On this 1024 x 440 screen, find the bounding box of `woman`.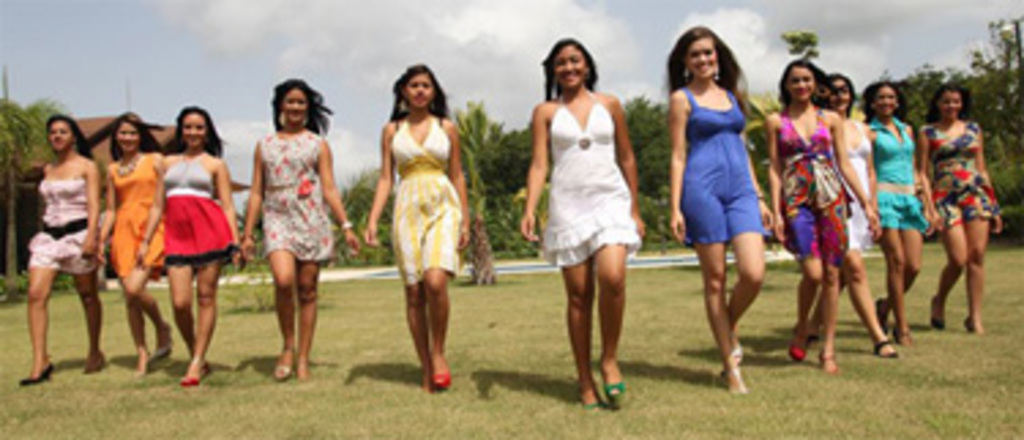
Bounding box: 669, 25, 776, 396.
